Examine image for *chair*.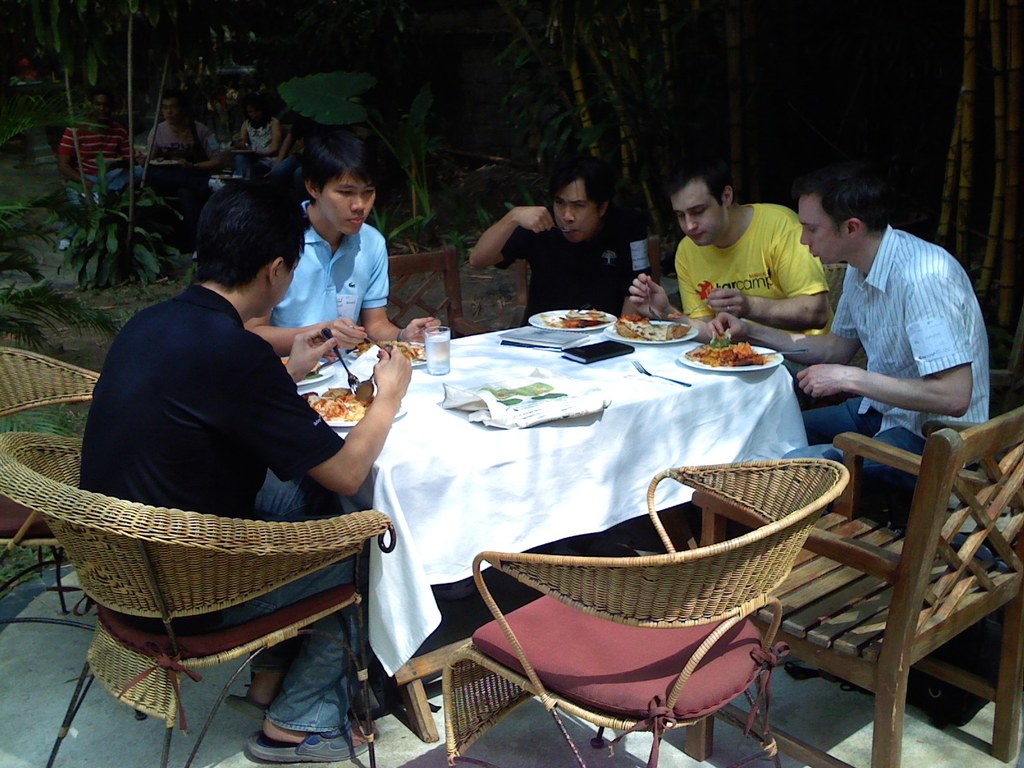
Examination result: {"x1": 817, "y1": 262, "x2": 867, "y2": 373}.
